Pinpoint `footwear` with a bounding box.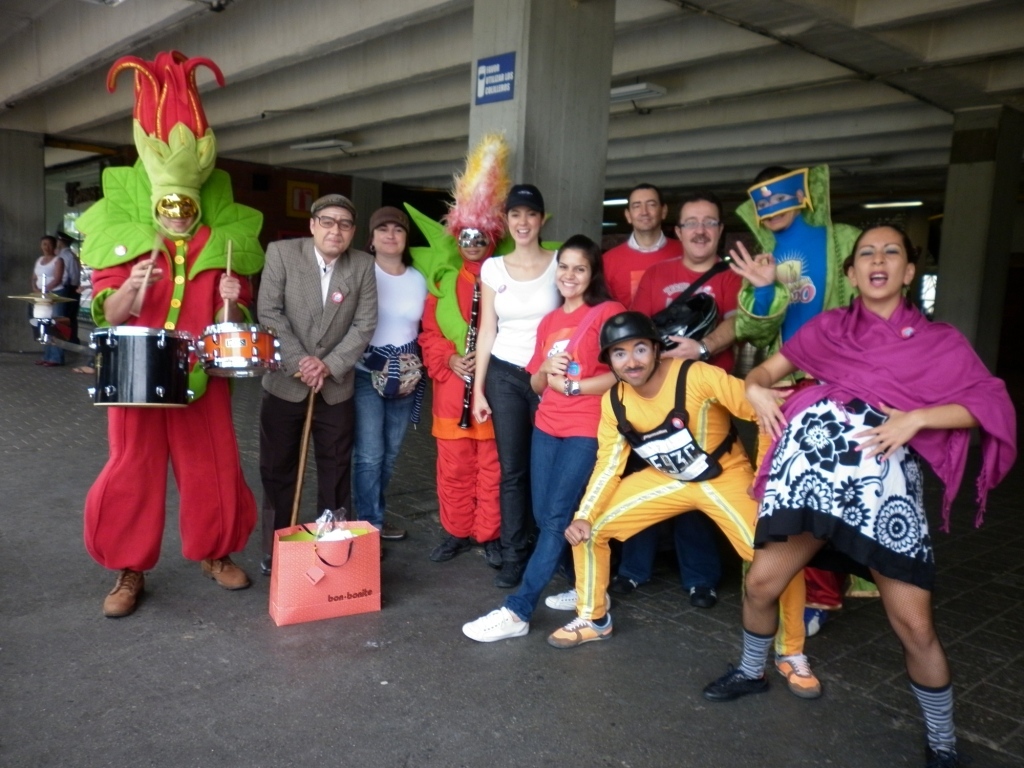
35:359:42:366.
